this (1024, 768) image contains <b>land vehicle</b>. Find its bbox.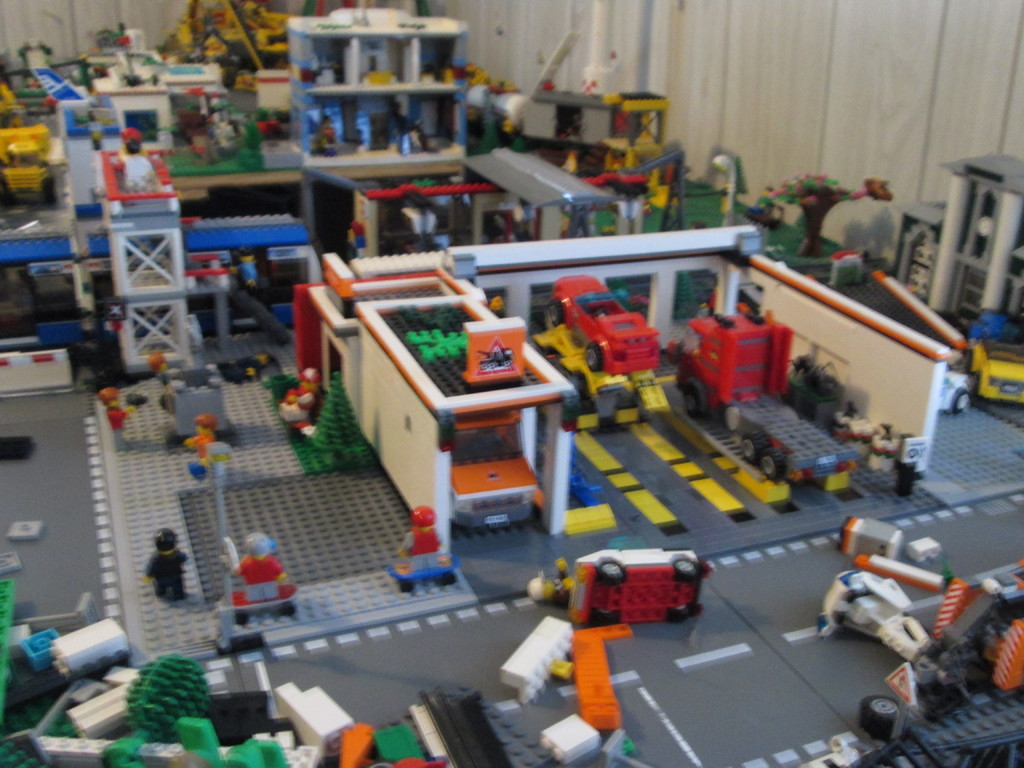
x1=681 y1=303 x2=856 y2=490.
